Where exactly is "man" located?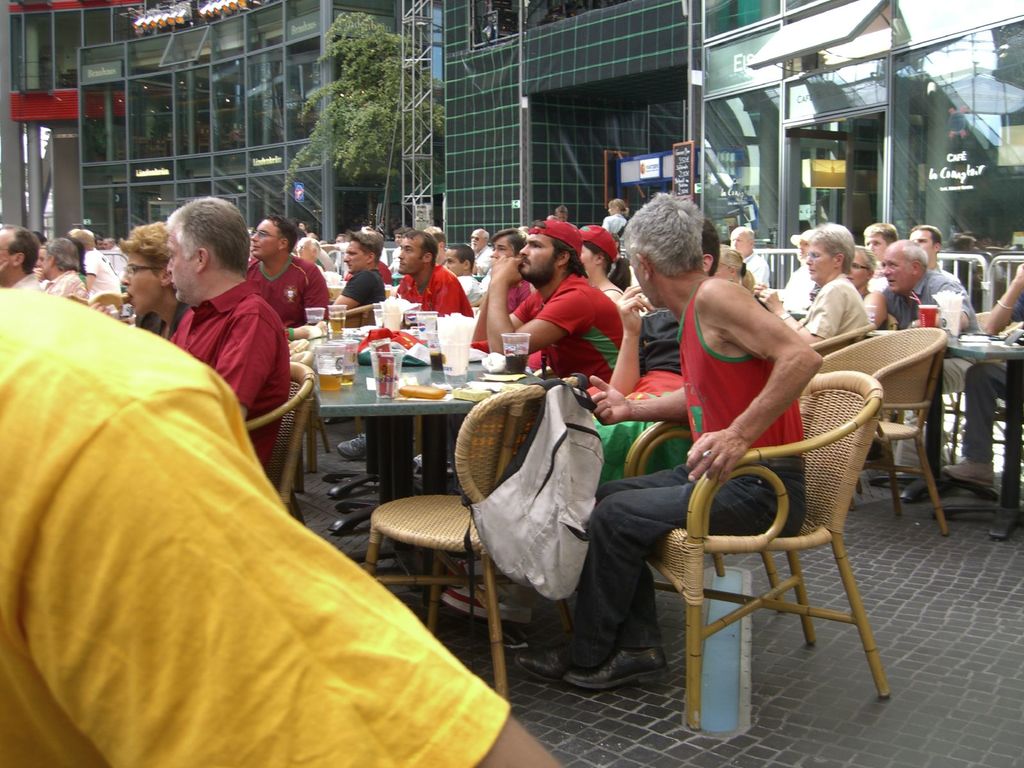
Its bounding box is {"x1": 731, "y1": 225, "x2": 773, "y2": 289}.
